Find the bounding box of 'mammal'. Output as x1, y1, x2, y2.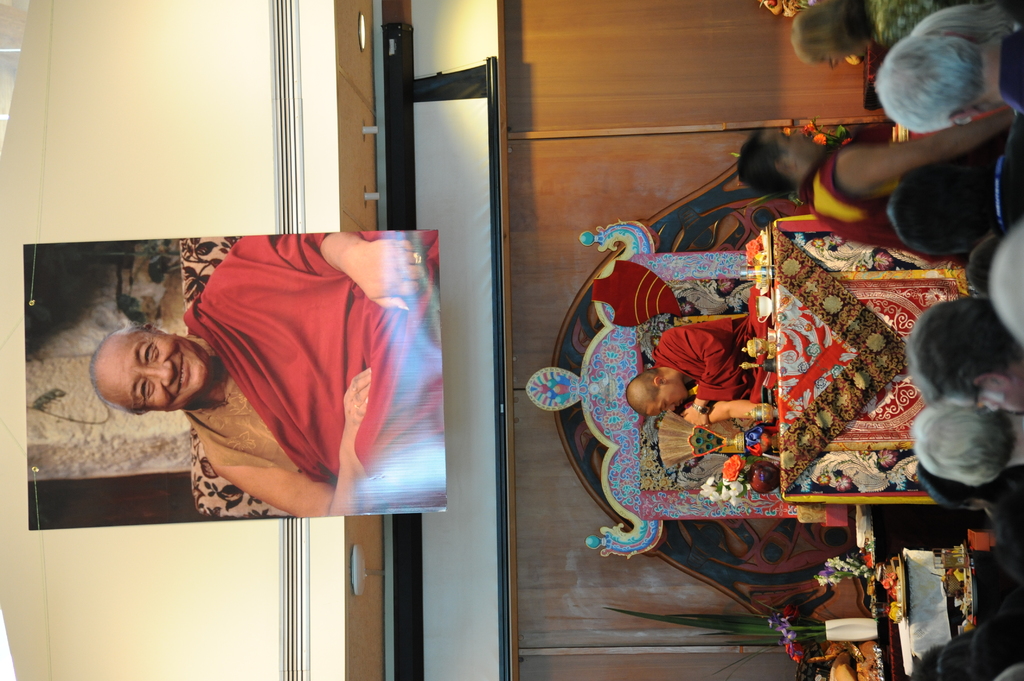
979, 222, 1022, 337.
